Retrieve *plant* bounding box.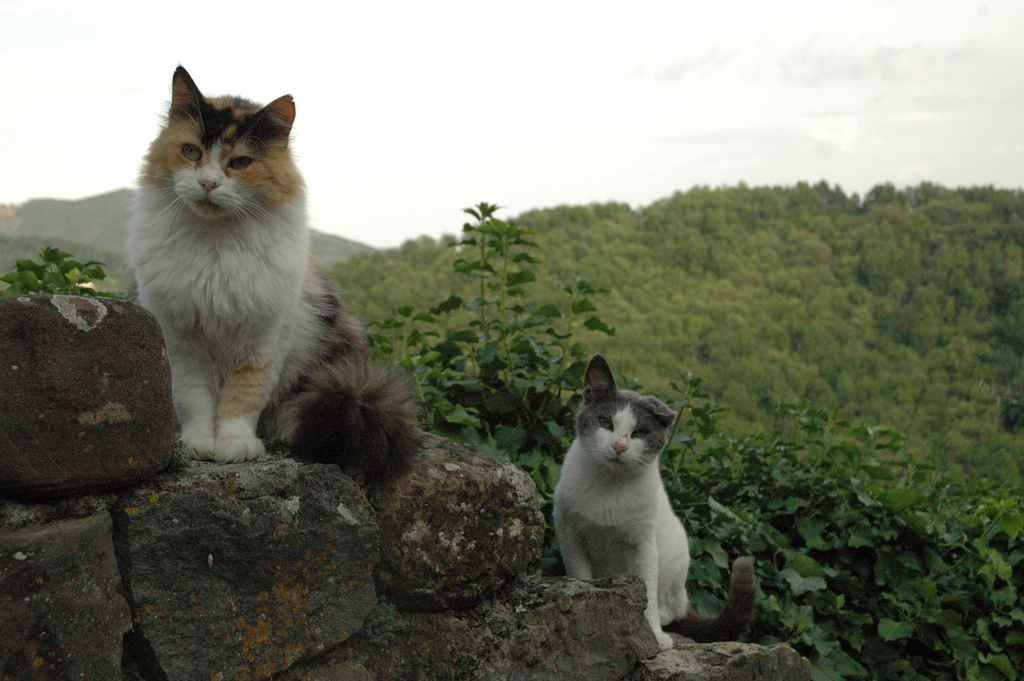
Bounding box: region(0, 247, 144, 295).
